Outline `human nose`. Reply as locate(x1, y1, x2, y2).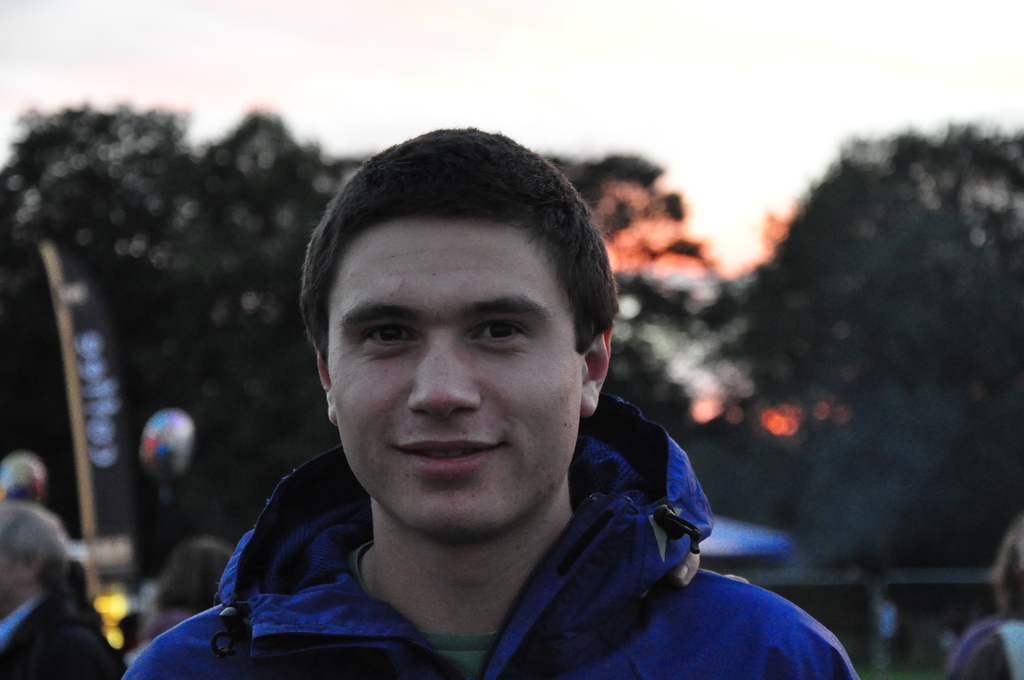
locate(402, 332, 477, 420).
